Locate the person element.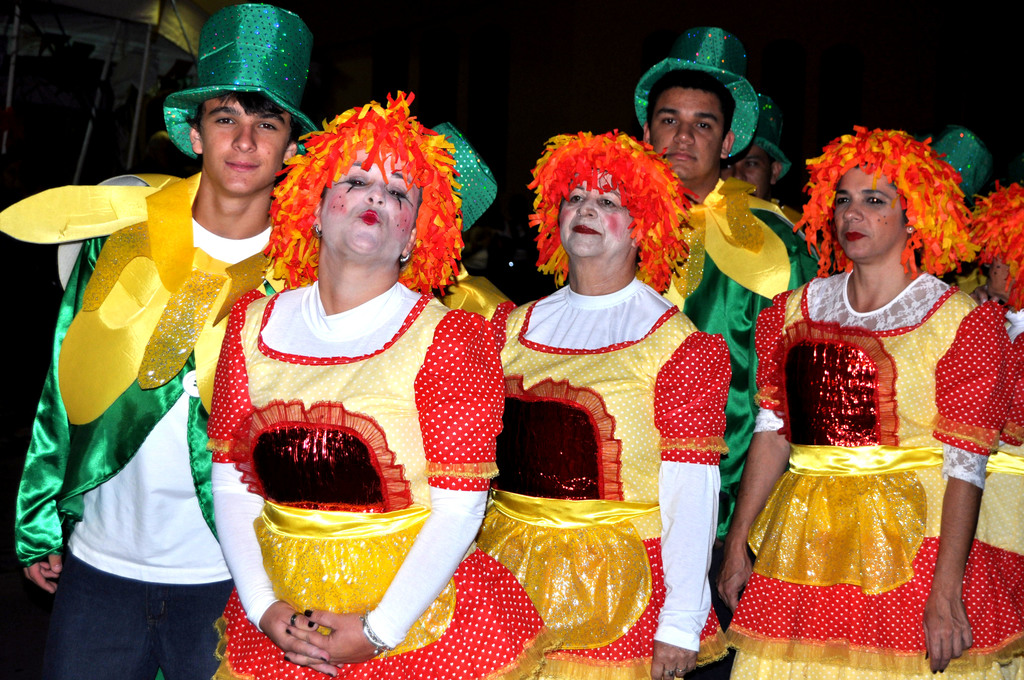
Element bbox: x1=464, y1=126, x2=723, y2=679.
